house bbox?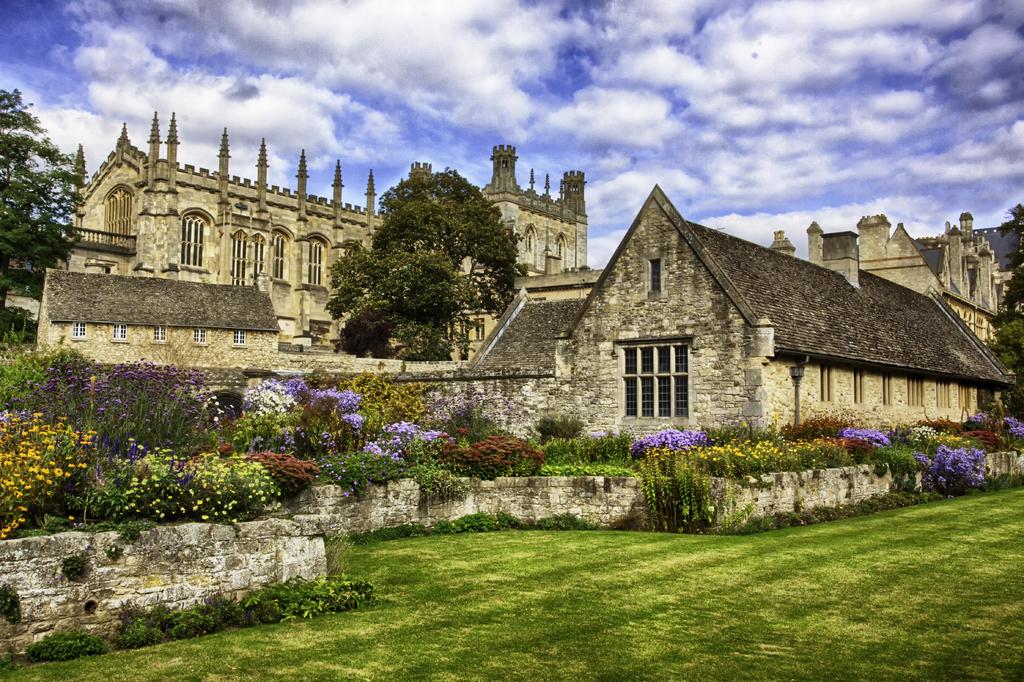
box(459, 182, 1019, 478)
